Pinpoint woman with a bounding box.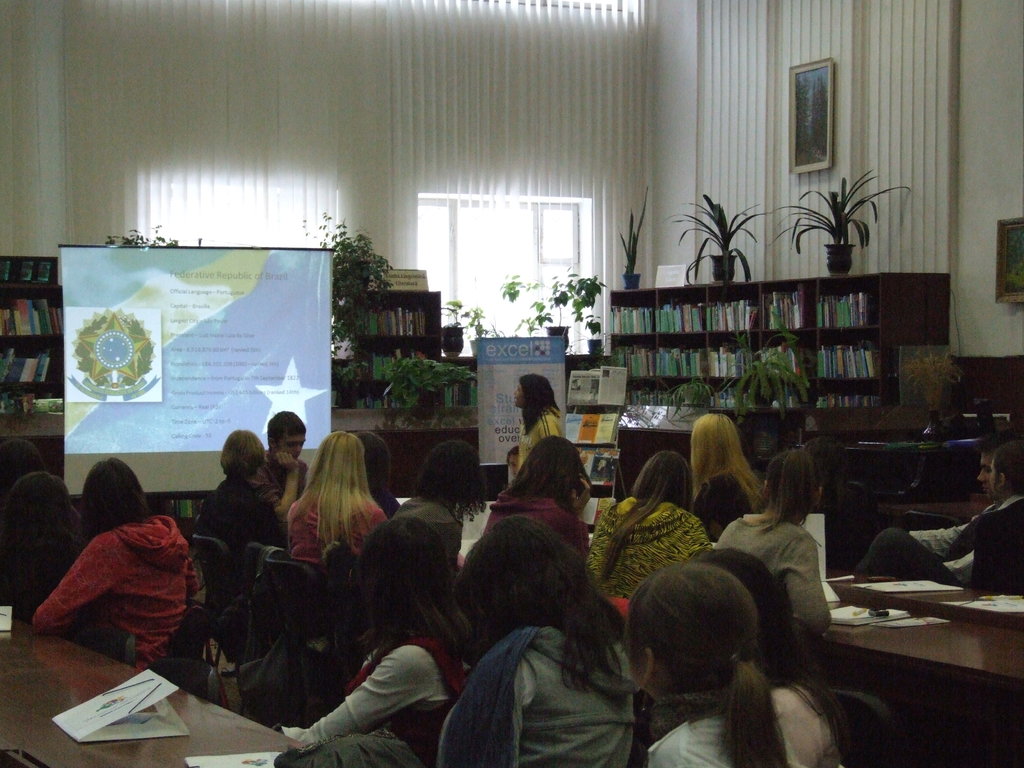
(x1=614, y1=460, x2=850, y2=767).
